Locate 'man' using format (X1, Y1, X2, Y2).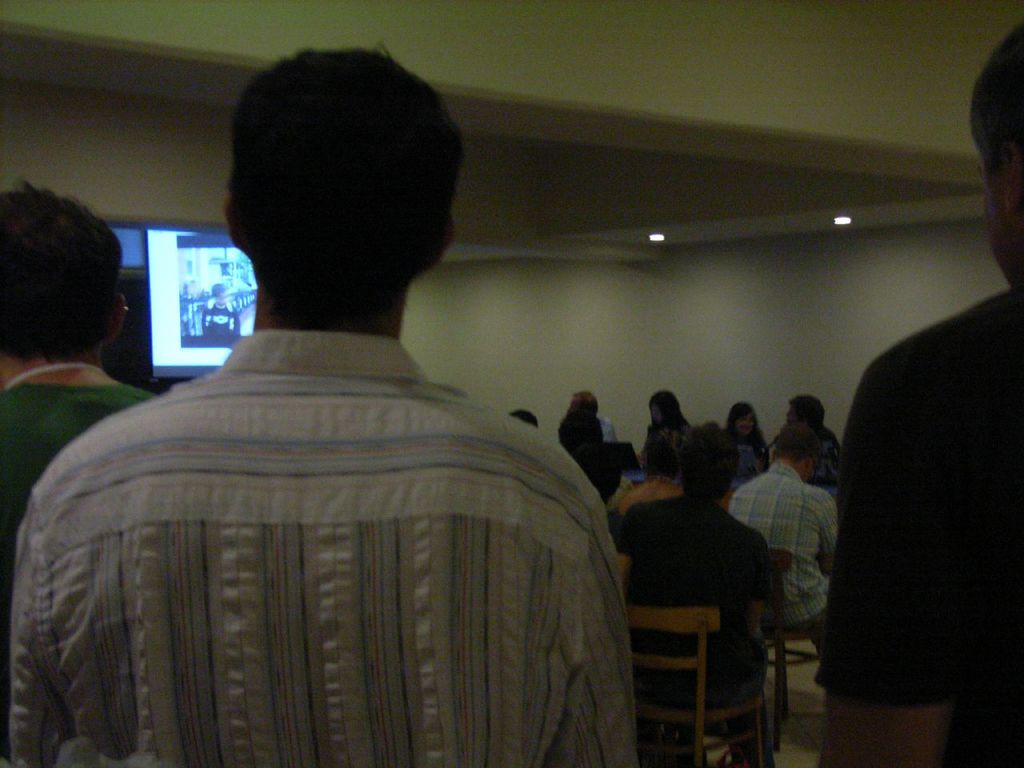
(617, 439, 775, 766).
